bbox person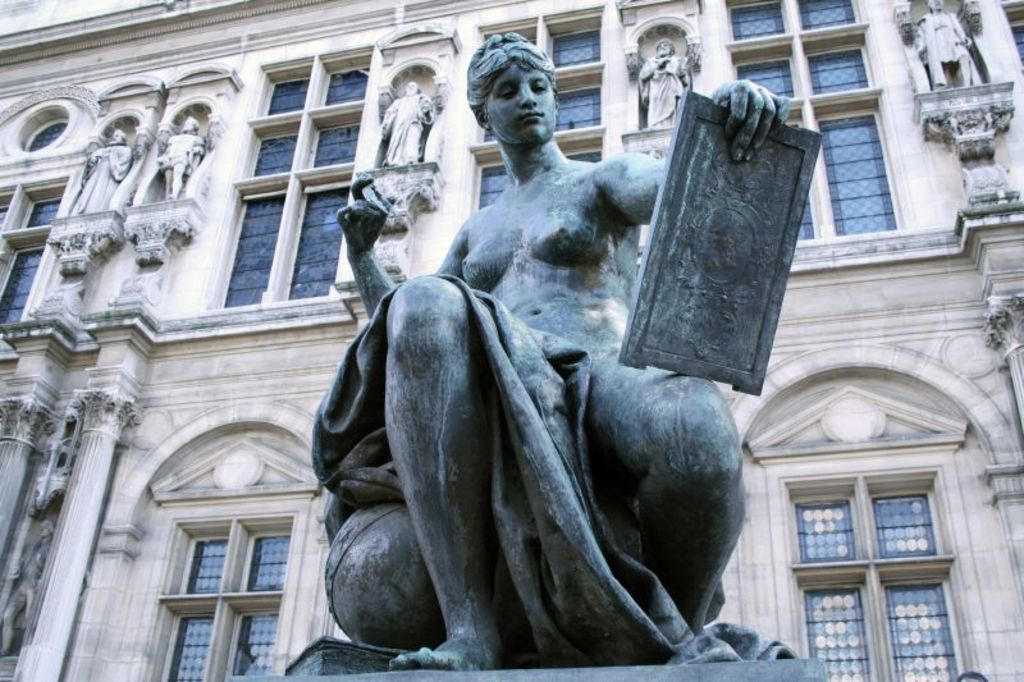
crop(637, 37, 687, 124)
